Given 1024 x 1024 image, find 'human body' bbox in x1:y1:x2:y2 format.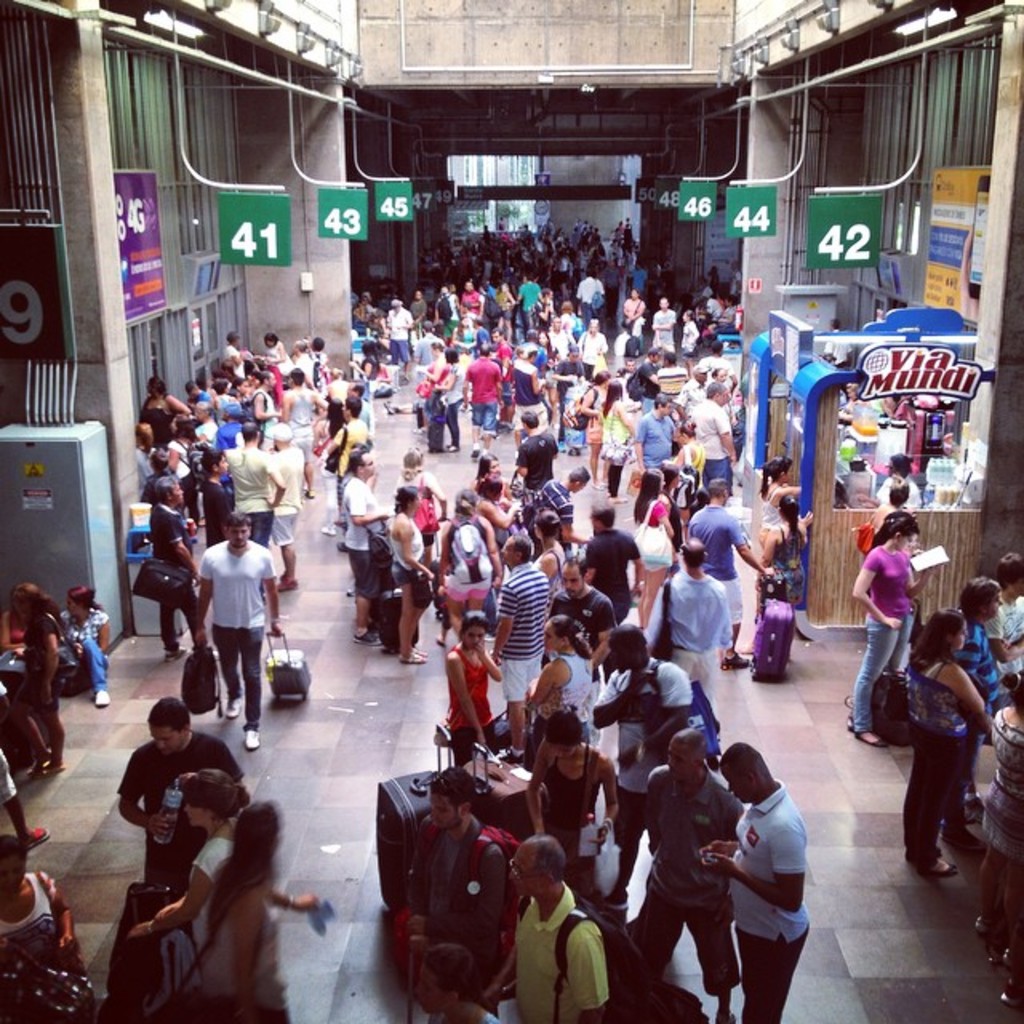
67:587:106:696.
